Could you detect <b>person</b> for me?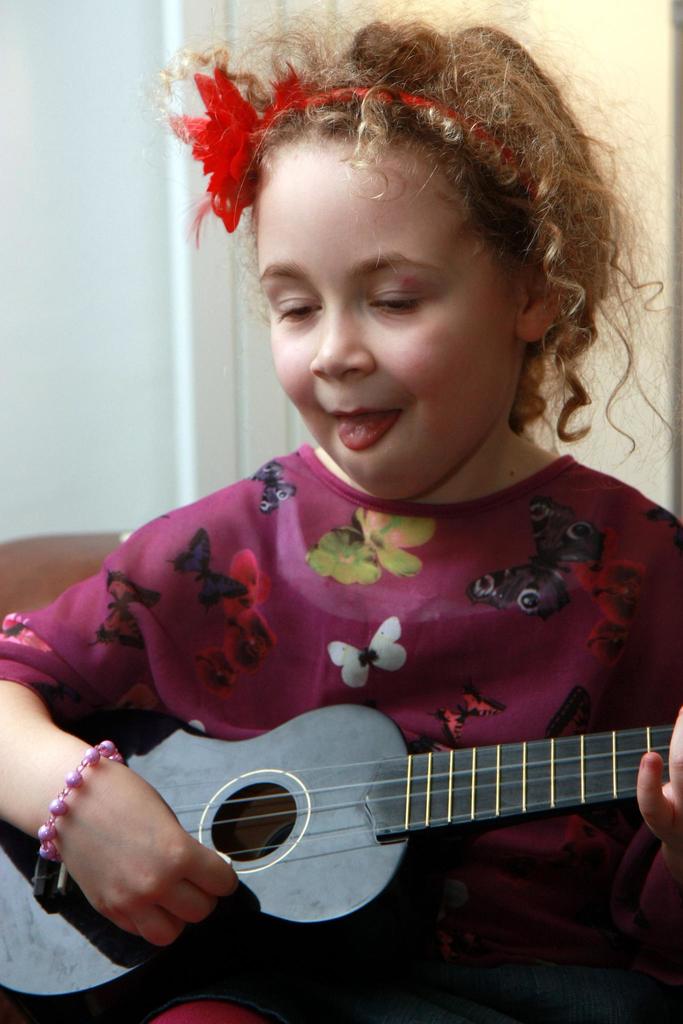
Detection result: (left=0, top=4, right=682, bottom=1023).
